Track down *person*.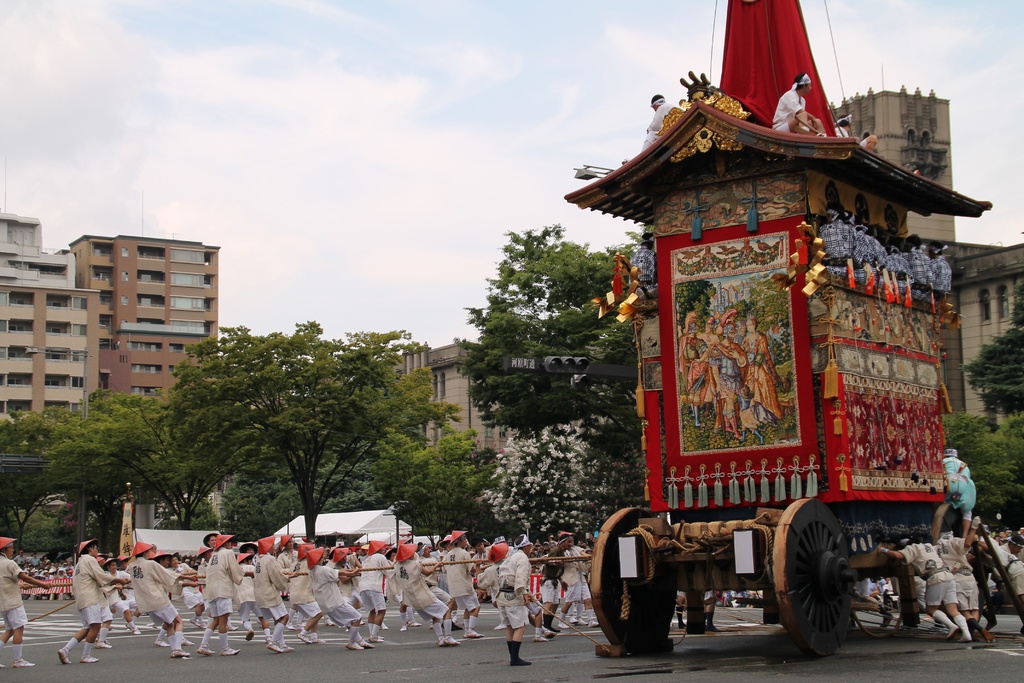
Tracked to l=204, t=539, r=249, b=661.
